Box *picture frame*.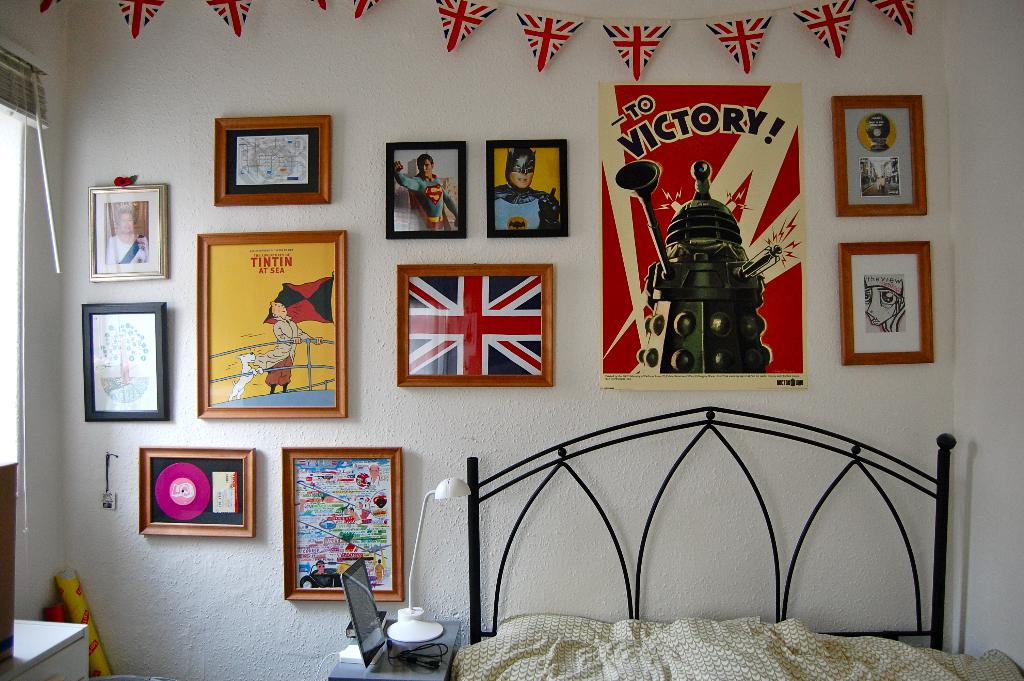
385/142/468/239.
